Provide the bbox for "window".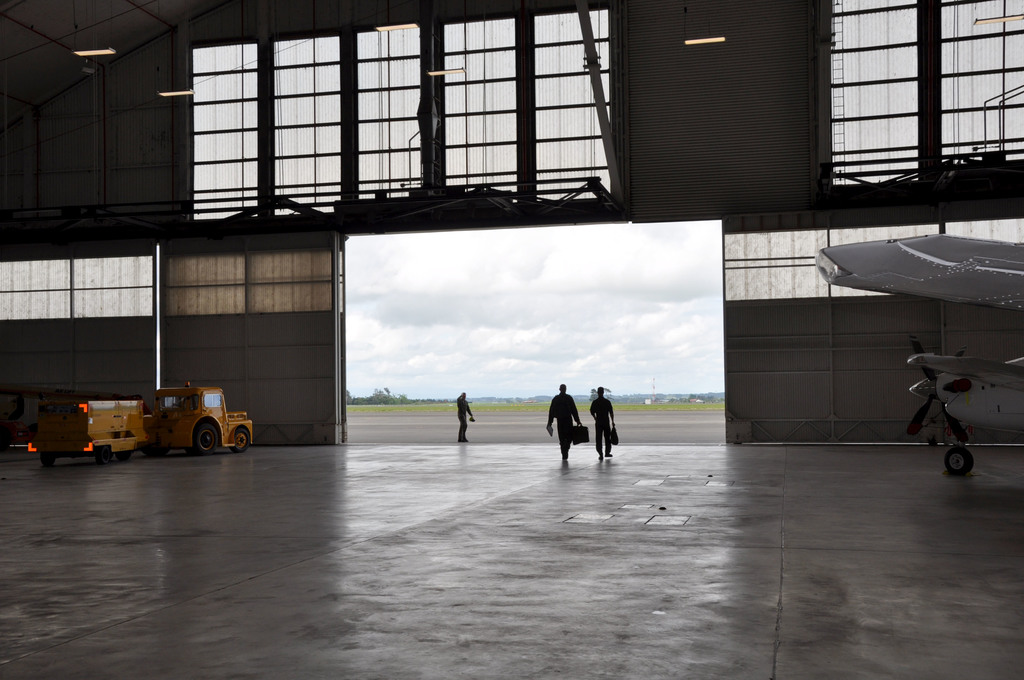
(270,42,349,211).
